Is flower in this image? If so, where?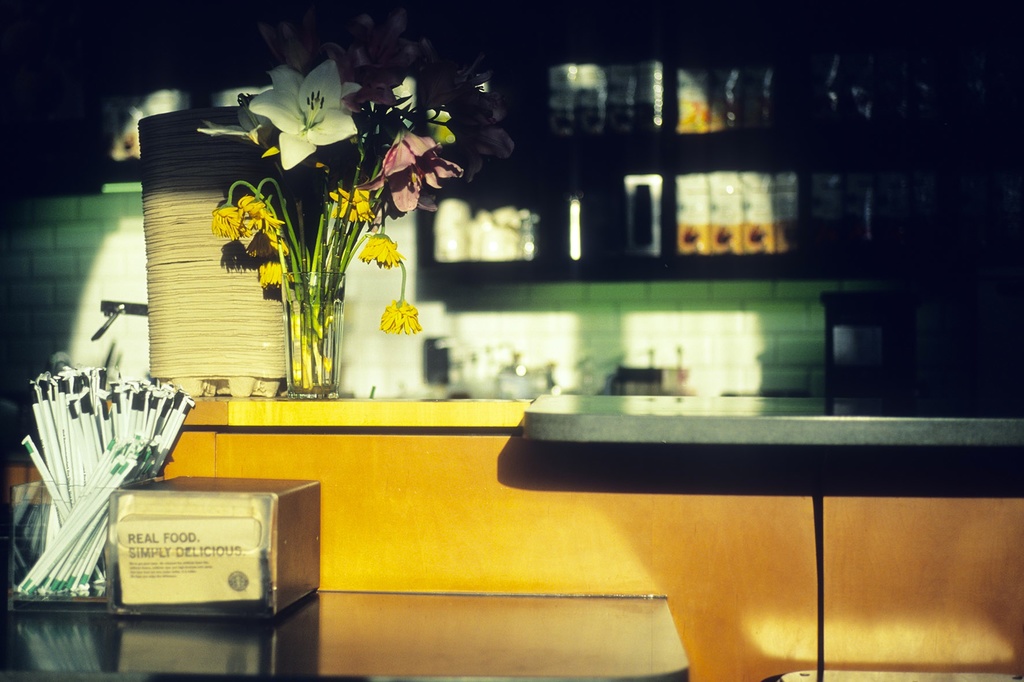
Yes, at 206, 188, 285, 251.
